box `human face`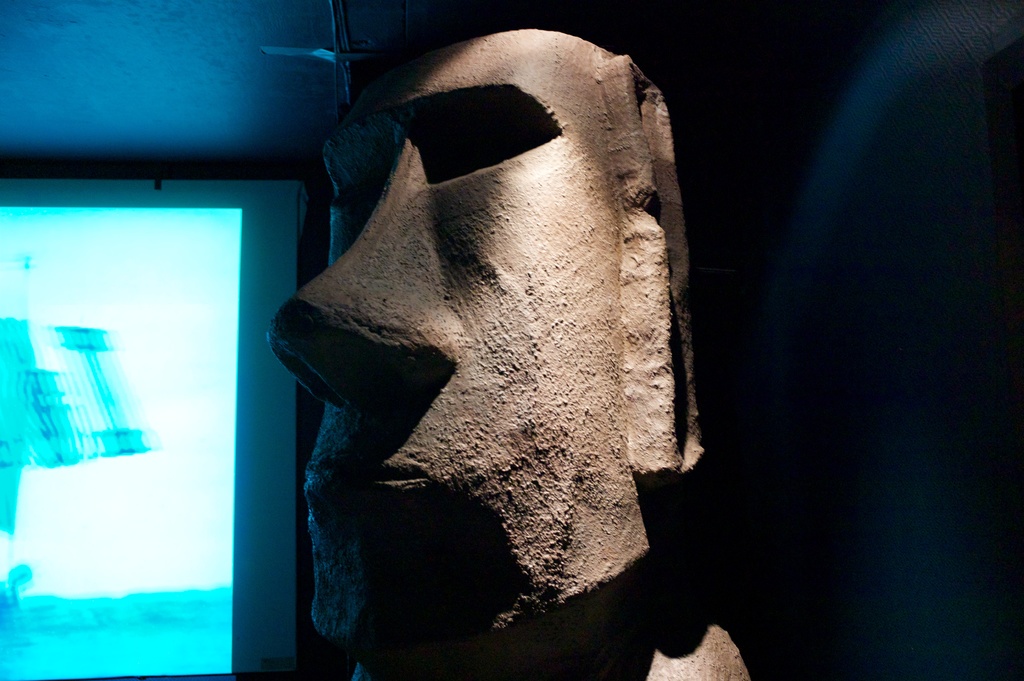
[left=268, top=32, right=636, bottom=650]
